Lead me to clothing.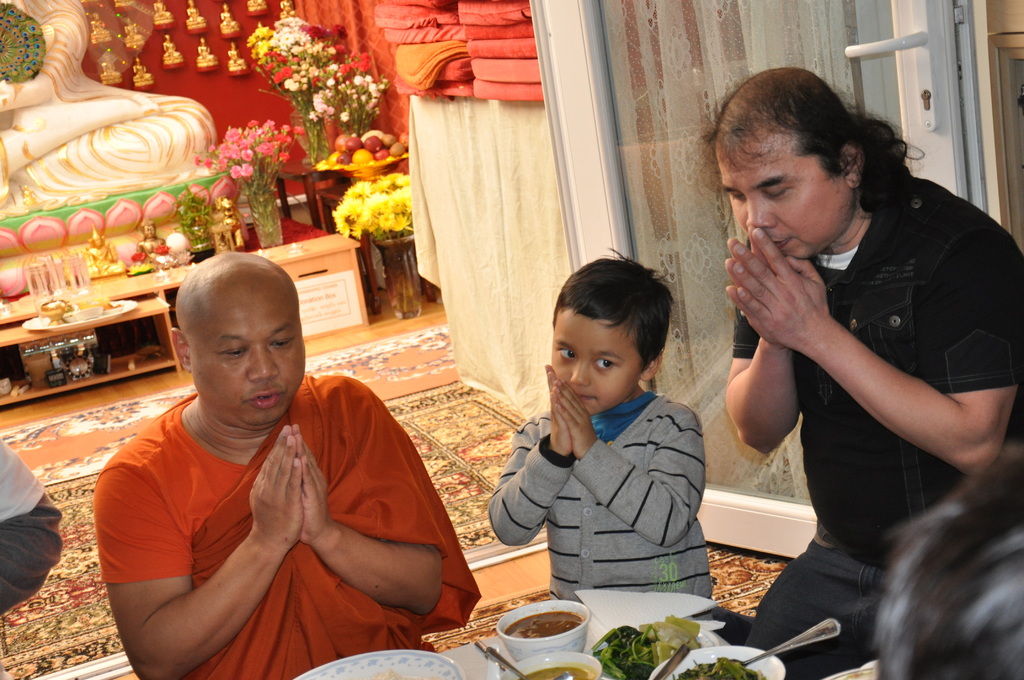
Lead to box=[0, 439, 61, 617].
